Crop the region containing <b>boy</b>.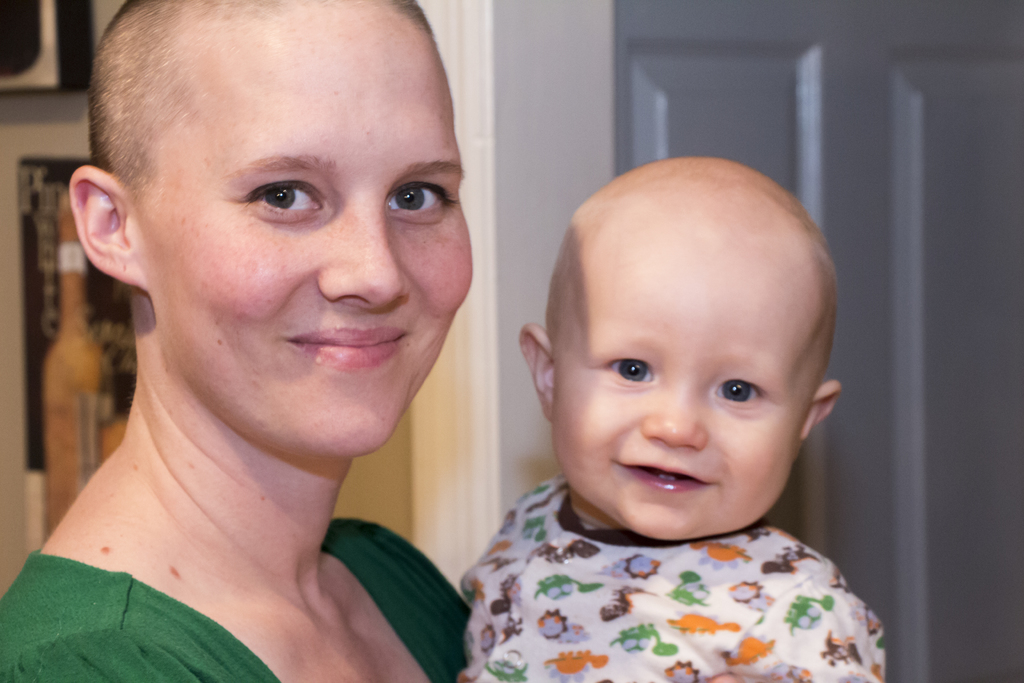
Crop region: region(439, 256, 895, 679).
